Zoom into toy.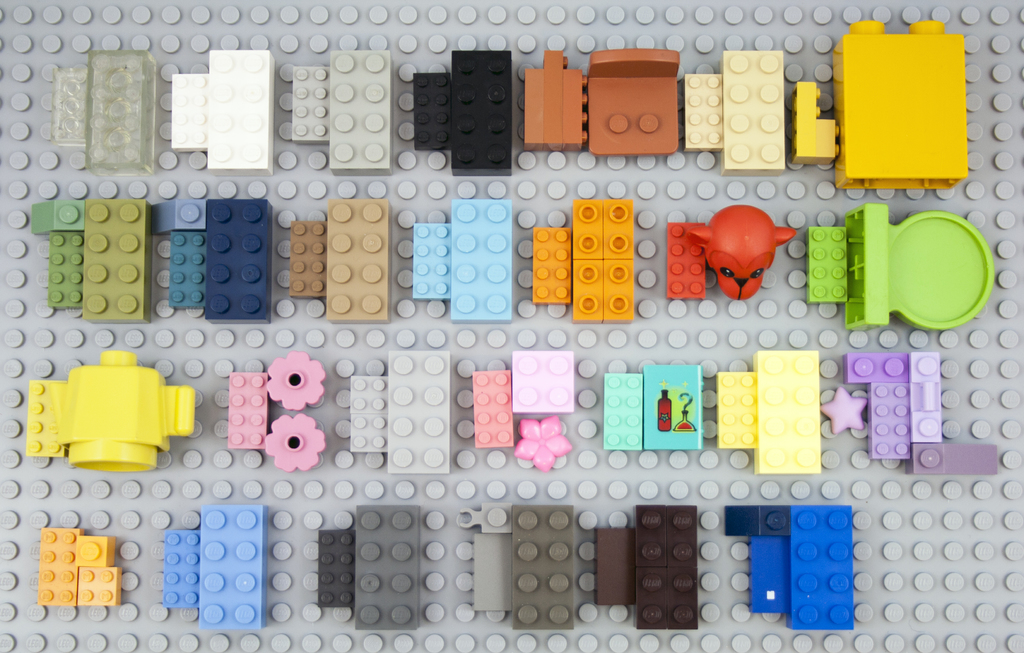
Zoom target: (left=42, top=346, right=192, bottom=483).
